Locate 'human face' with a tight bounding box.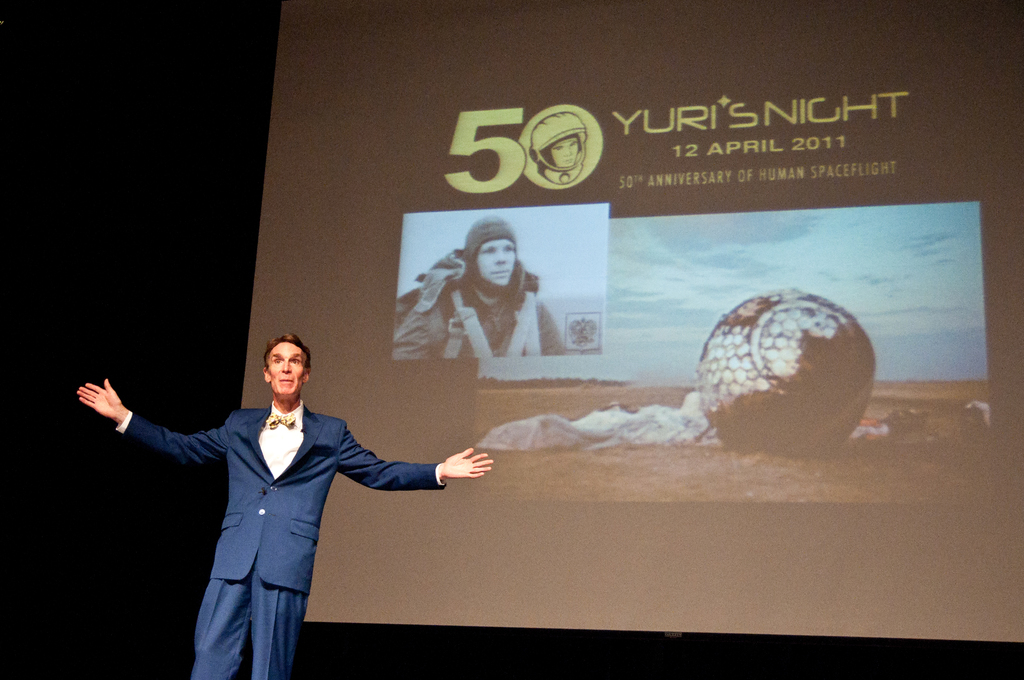
{"left": 476, "top": 238, "right": 522, "bottom": 292}.
